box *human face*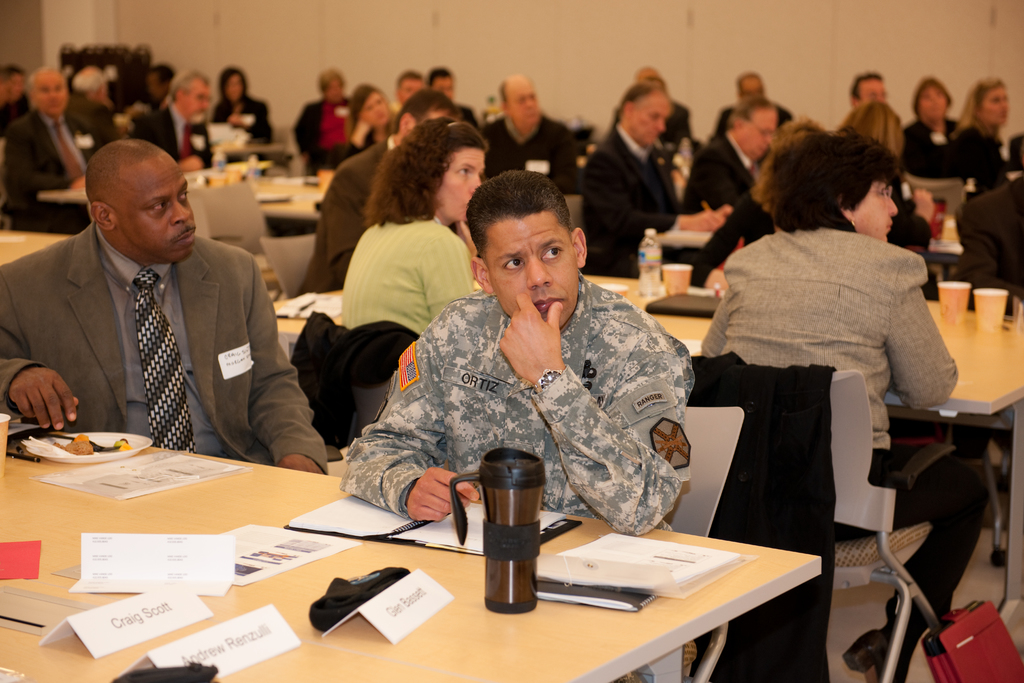
crop(918, 86, 948, 119)
